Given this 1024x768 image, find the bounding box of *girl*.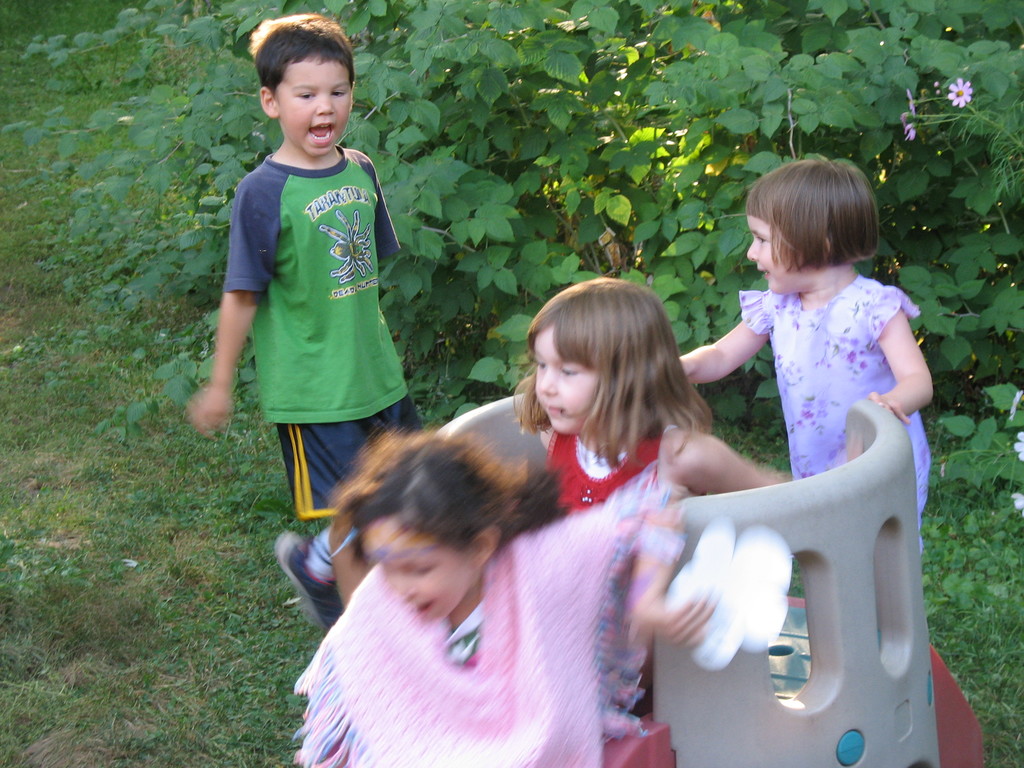
pyautogui.locateOnScreen(515, 284, 790, 516).
